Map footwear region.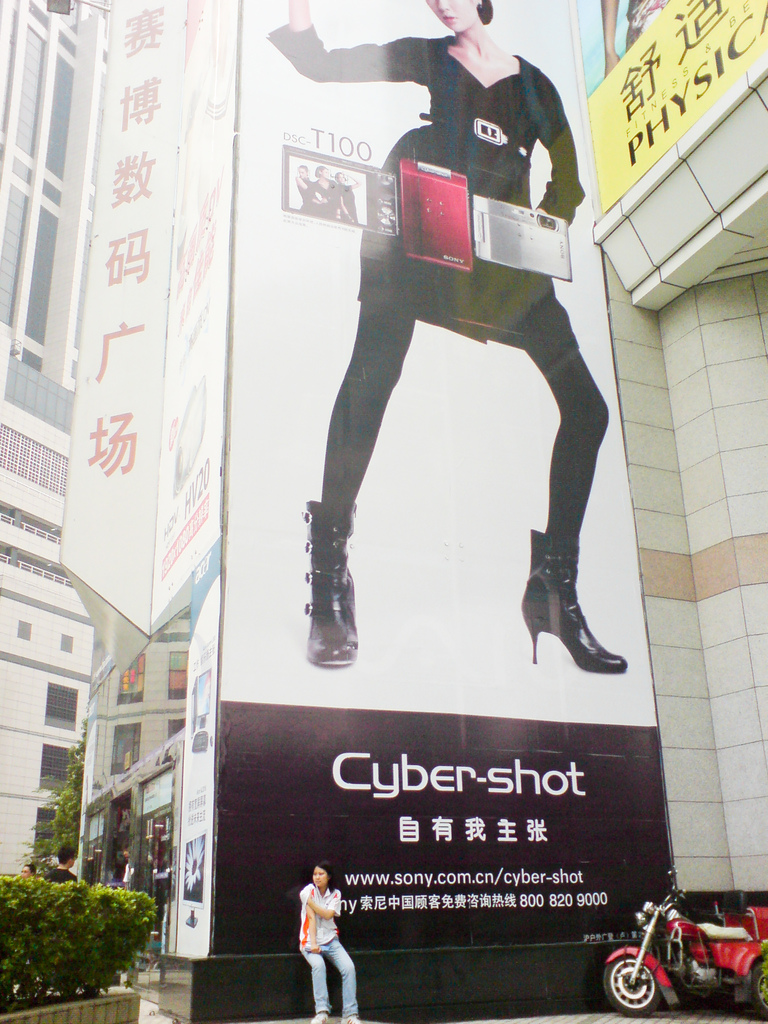
Mapped to box(339, 1012, 360, 1023).
